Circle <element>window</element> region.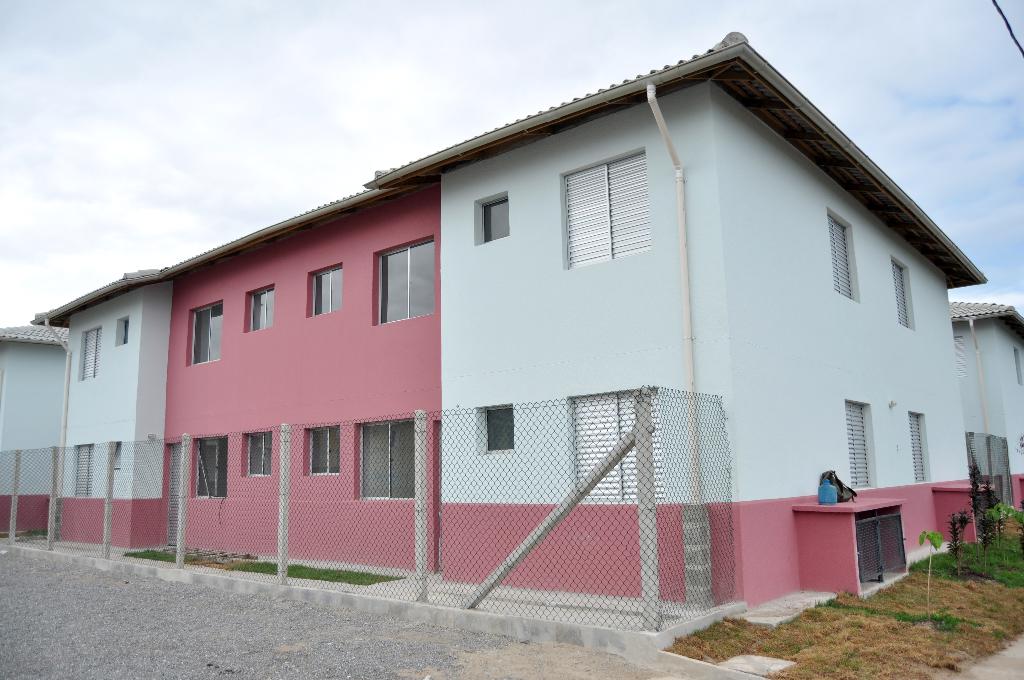
Region: <box>191,303,224,364</box>.
